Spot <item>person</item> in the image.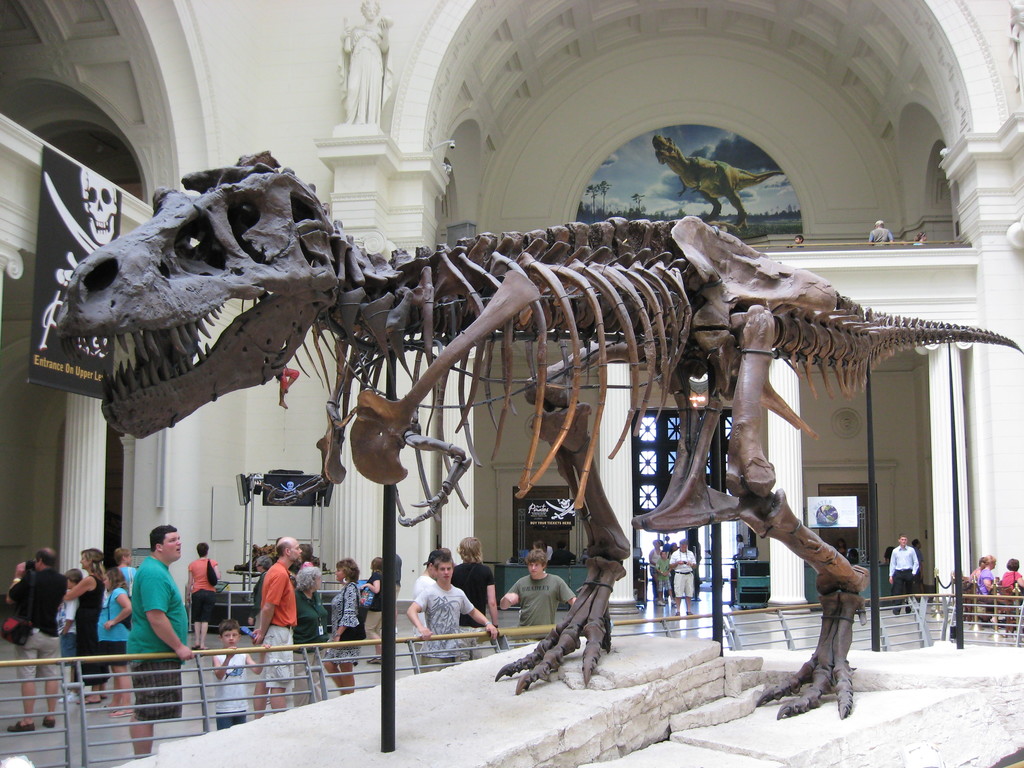
<item>person</item> found at (left=204, top=620, right=270, bottom=724).
